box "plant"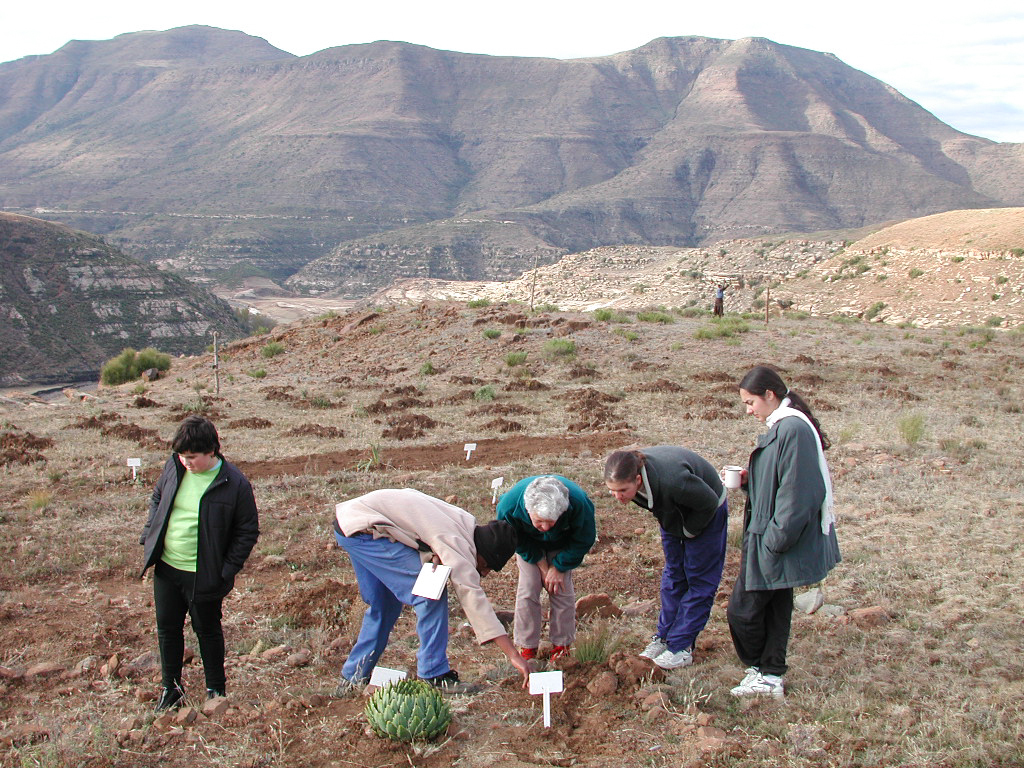
[x1=503, y1=343, x2=528, y2=369]
